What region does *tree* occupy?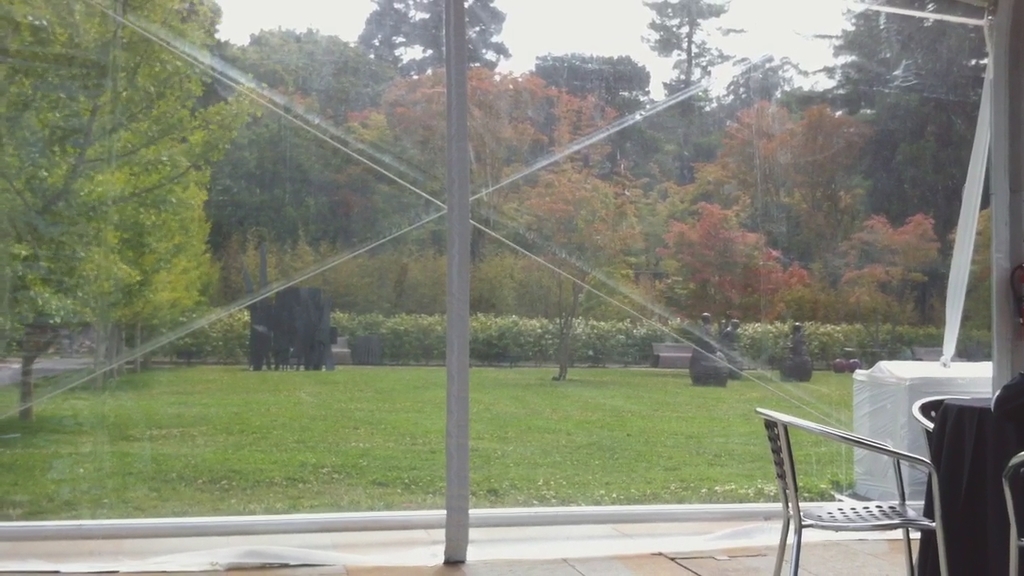
[x1=486, y1=164, x2=655, y2=387].
